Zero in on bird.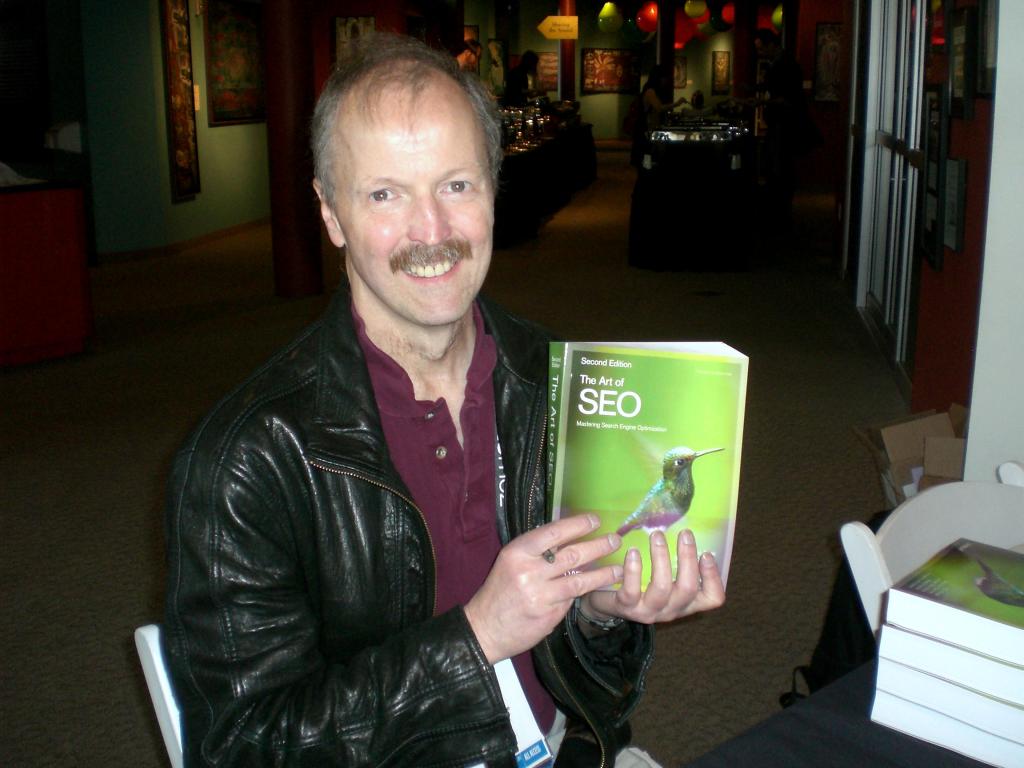
Zeroed in: l=607, t=444, r=726, b=540.
